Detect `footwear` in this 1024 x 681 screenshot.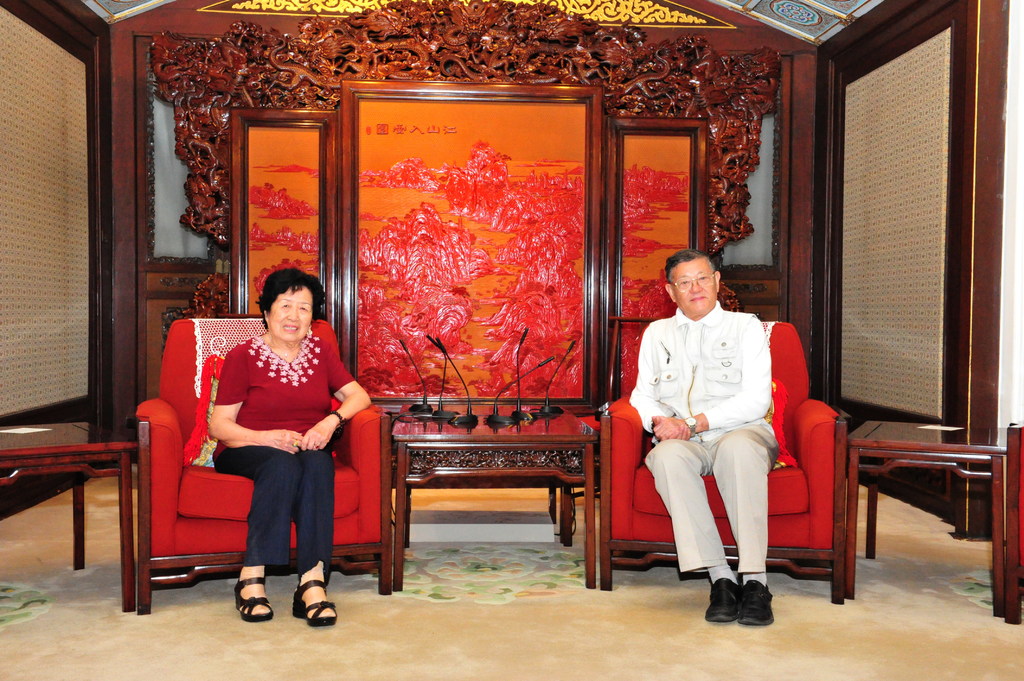
Detection: bbox=[233, 570, 328, 632].
